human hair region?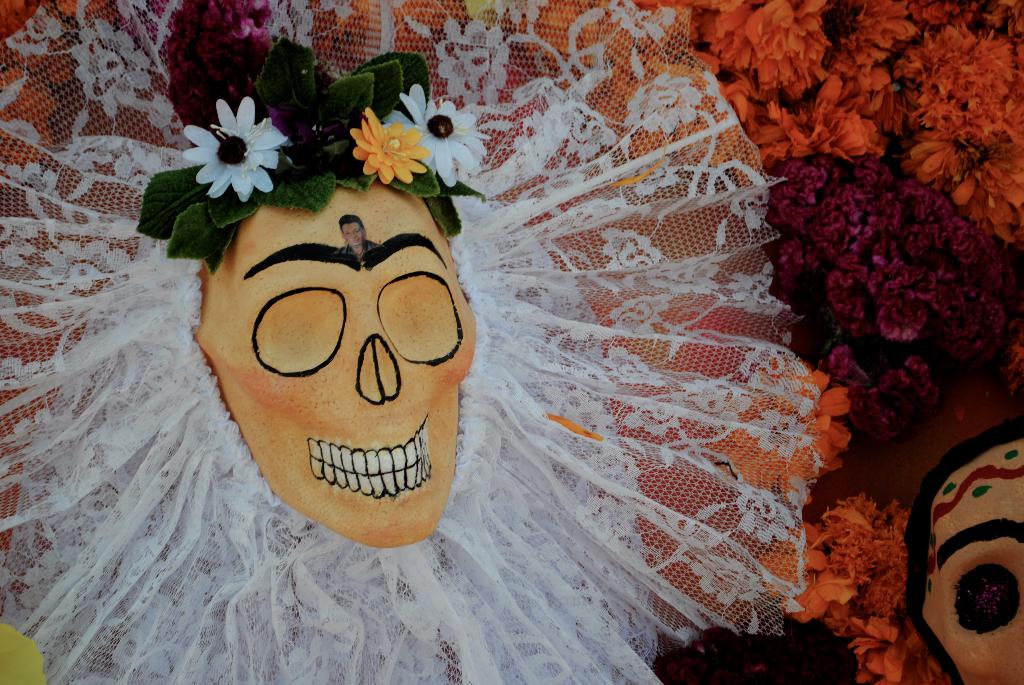
(x1=340, y1=211, x2=360, y2=225)
